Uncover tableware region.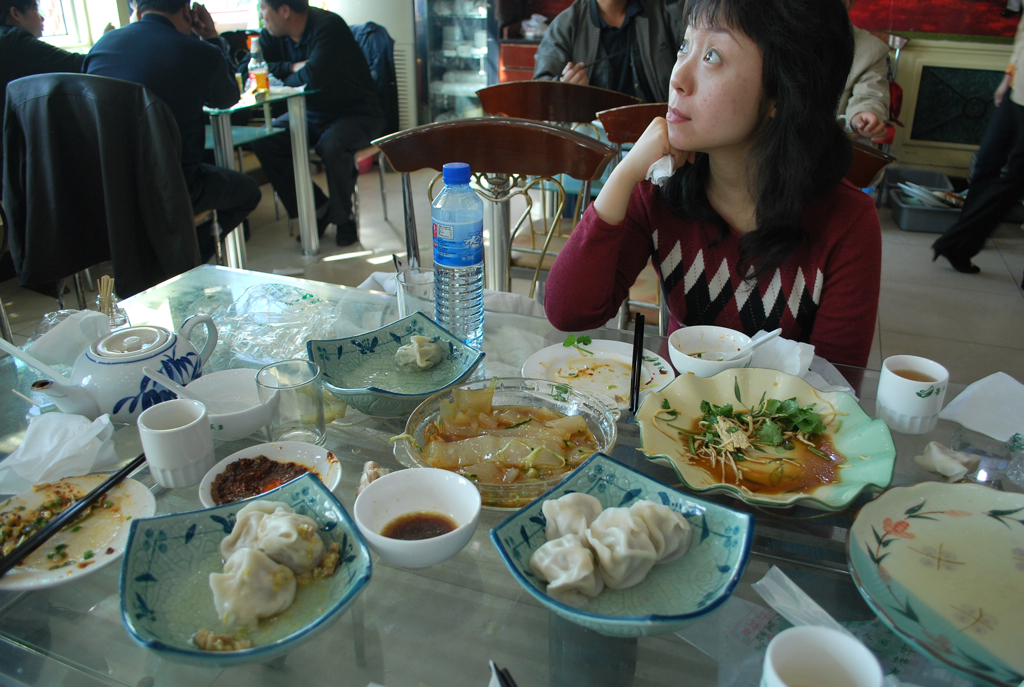
Uncovered: [left=624, top=357, right=895, bottom=519].
